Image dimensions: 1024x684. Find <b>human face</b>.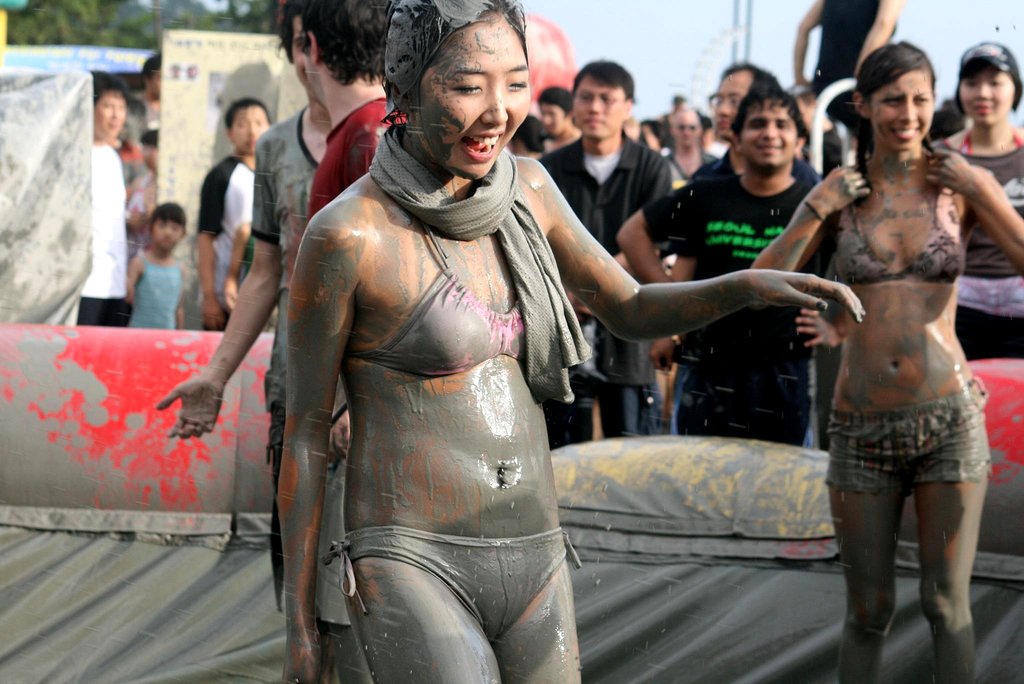
(424, 8, 533, 180).
